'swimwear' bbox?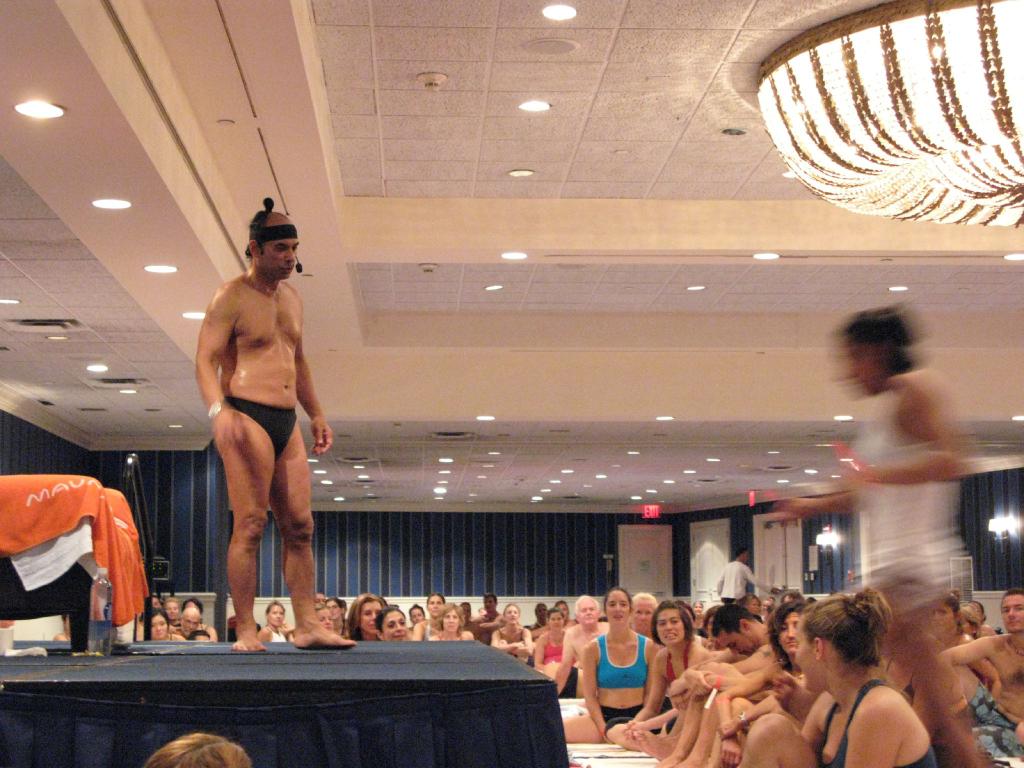
[x1=223, y1=395, x2=296, y2=464]
